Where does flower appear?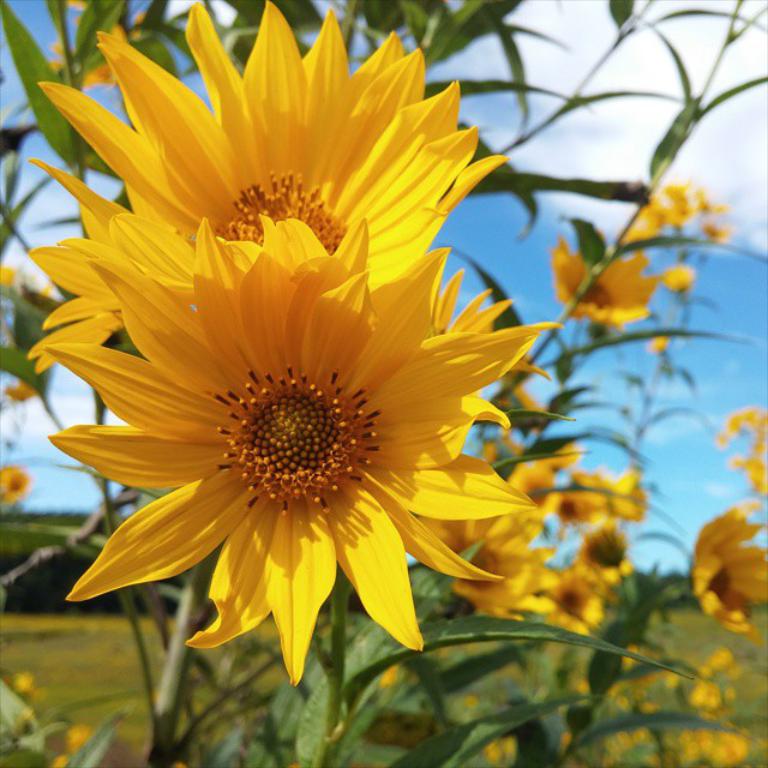
Appears at rect(544, 223, 664, 341).
